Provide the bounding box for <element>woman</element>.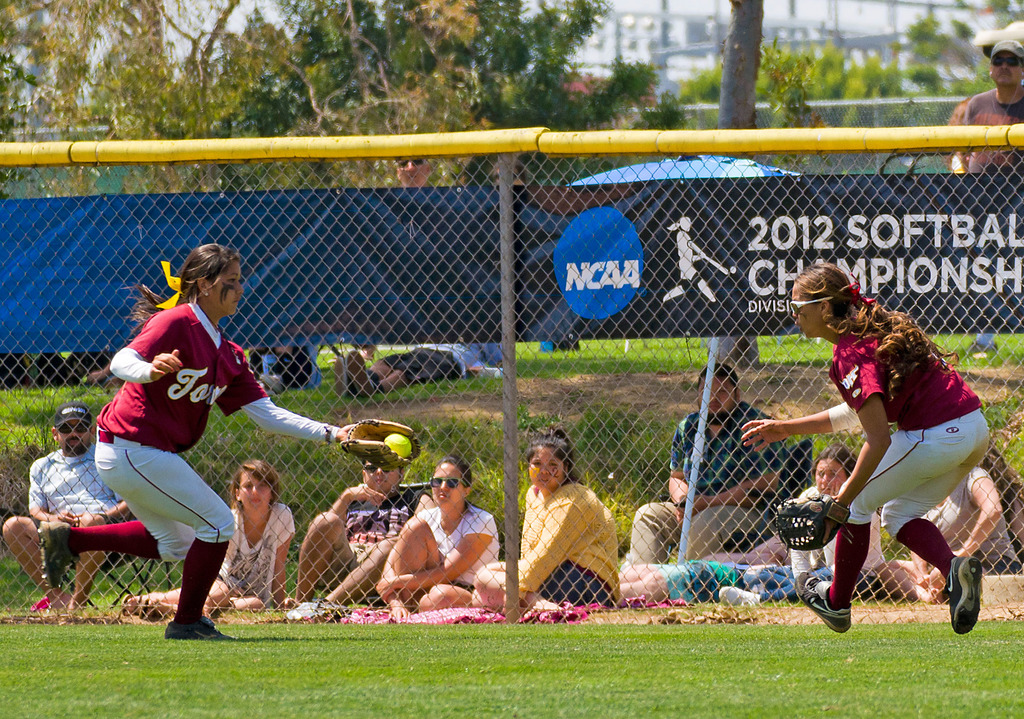
bbox=[94, 241, 419, 642].
